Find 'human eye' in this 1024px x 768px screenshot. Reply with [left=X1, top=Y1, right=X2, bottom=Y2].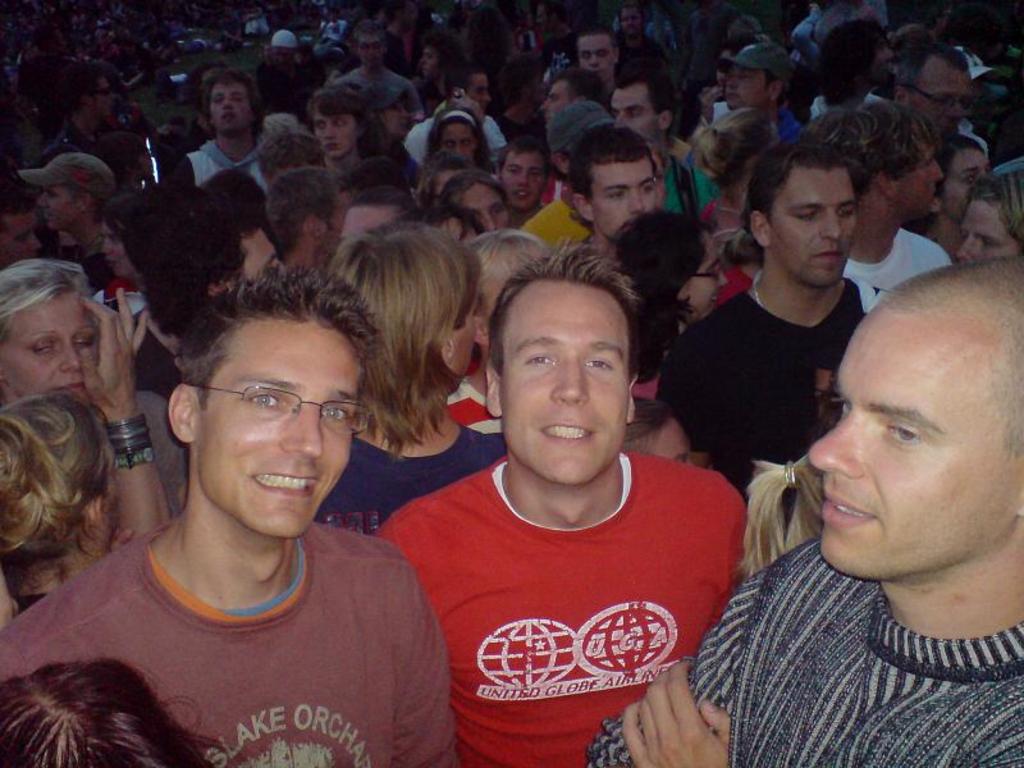
[left=36, top=343, right=49, bottom=353].
